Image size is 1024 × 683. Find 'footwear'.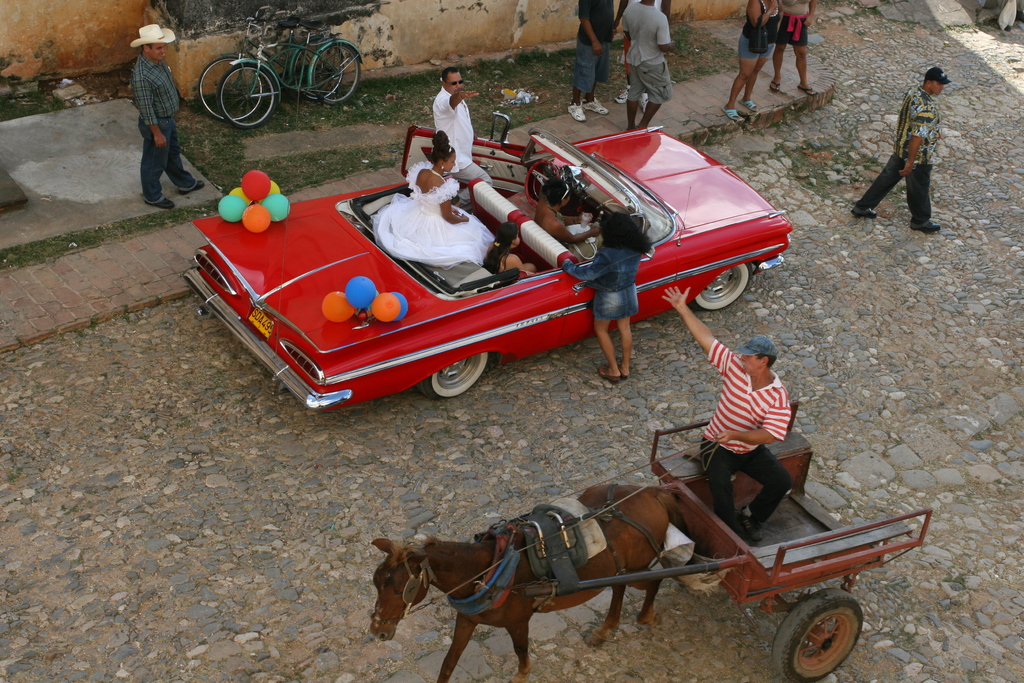
l=911, t=218, r=942, b=233.
